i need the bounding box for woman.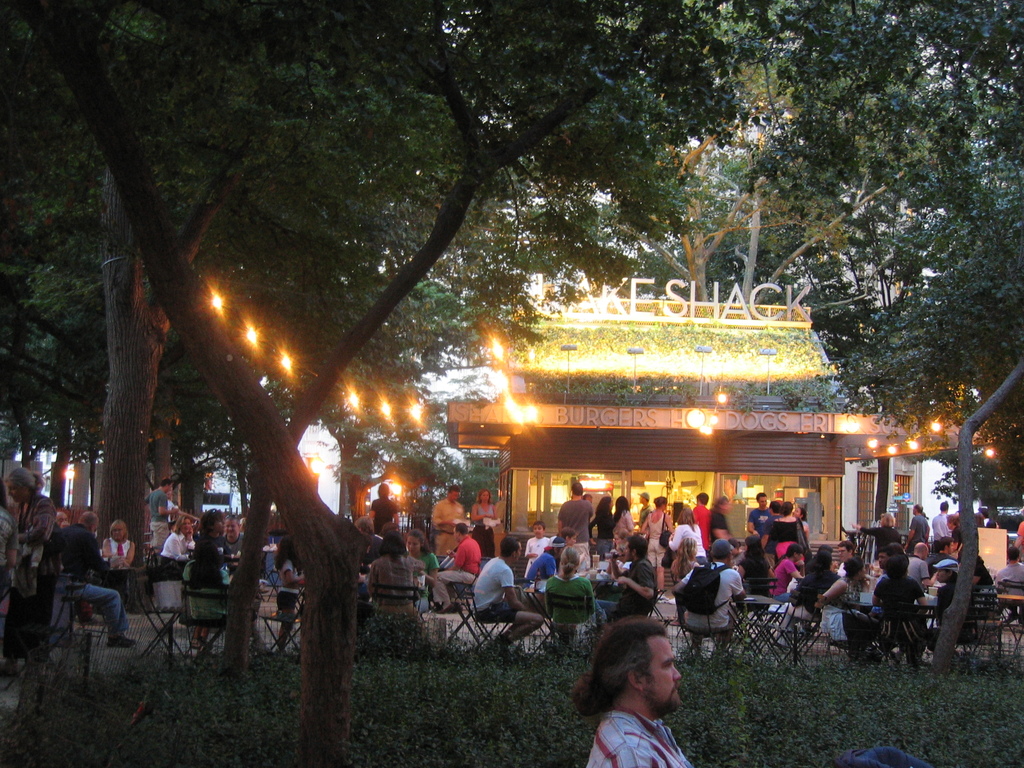
Here it is: box(275, 536, 304, 653).
